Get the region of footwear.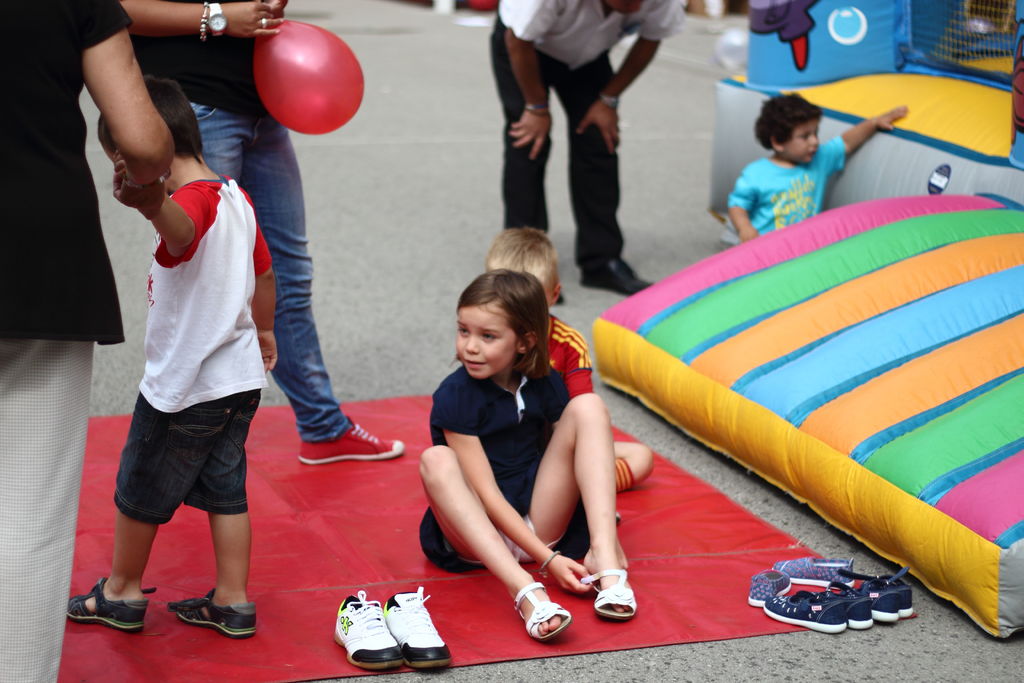
select_region(292, 411, 406, 468).
